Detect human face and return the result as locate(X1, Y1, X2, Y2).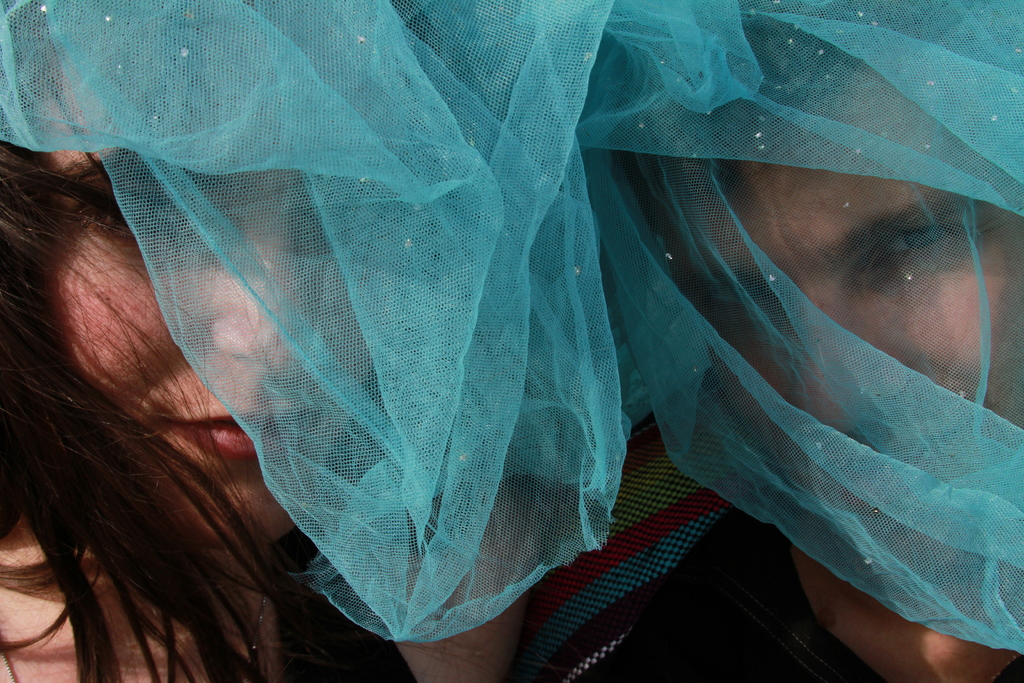
locate(51, 68, 381, 542).
